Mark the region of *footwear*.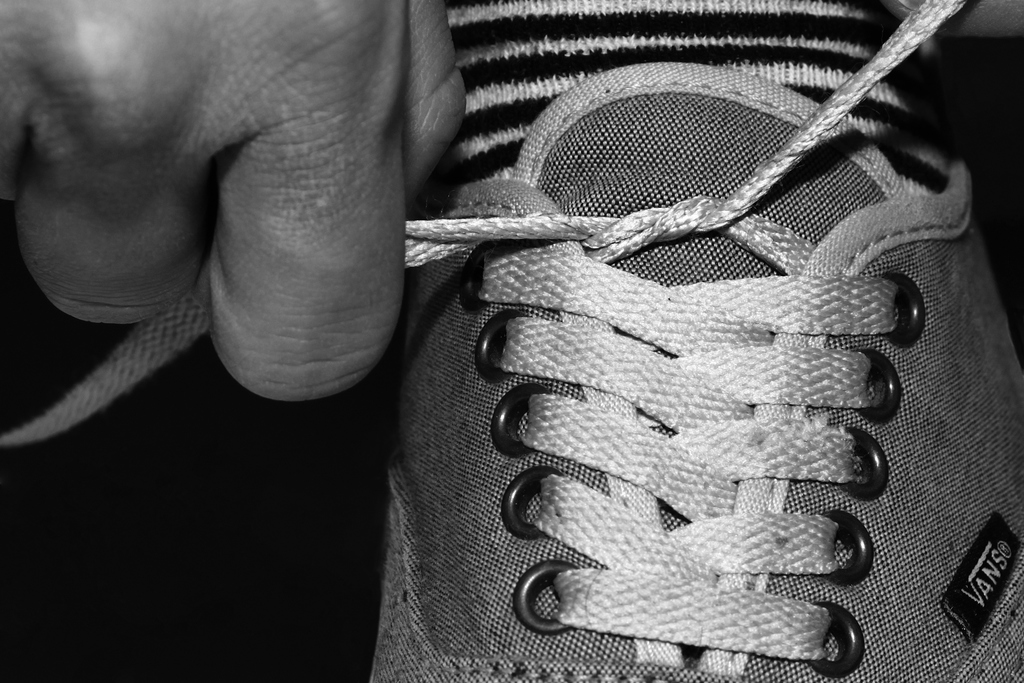
Region: left=1, top=0, right=1023, bottom=682.
